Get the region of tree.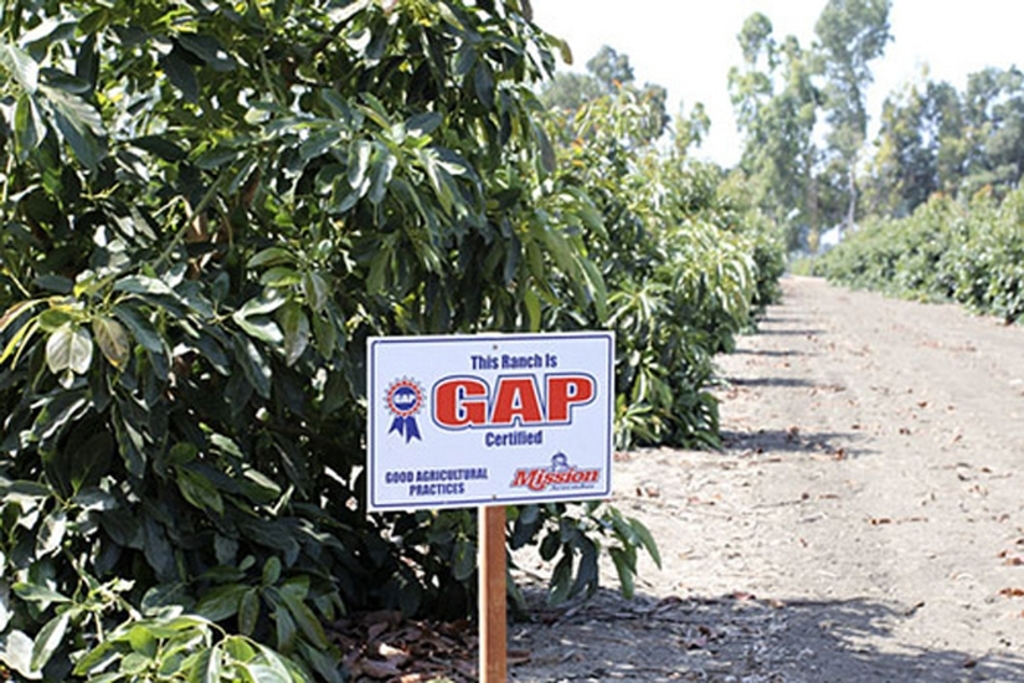
left=958, top=61, right=1023, bottom=205.
